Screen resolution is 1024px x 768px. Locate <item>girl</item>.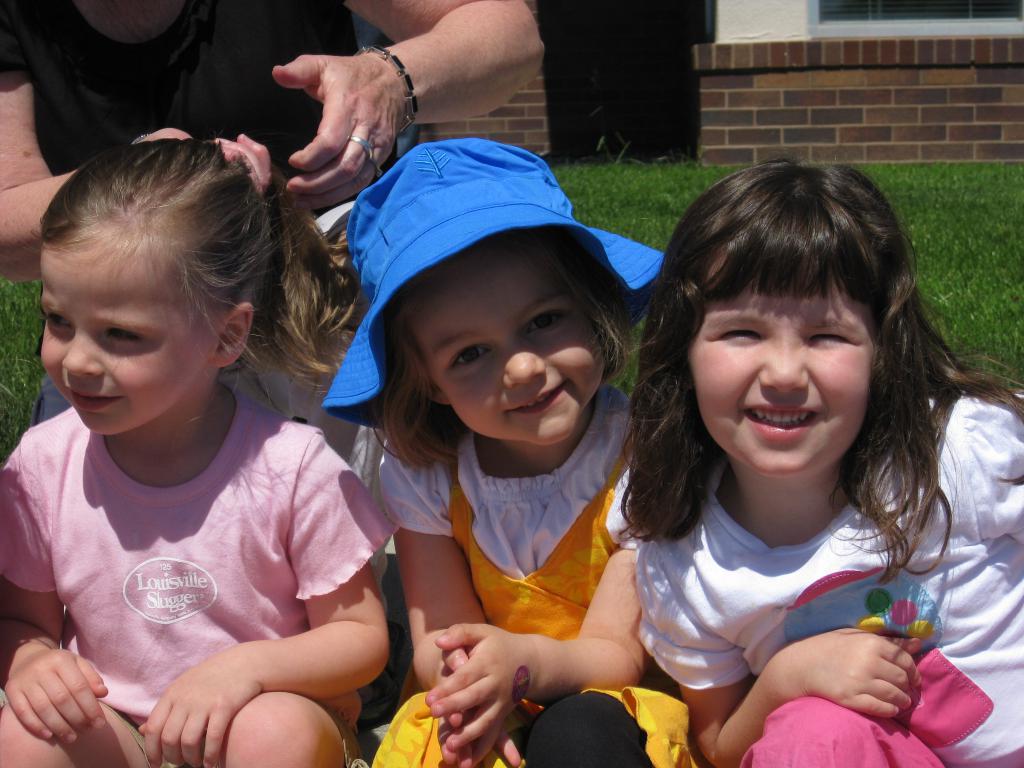
BBox(316, 137, 704, 767).
